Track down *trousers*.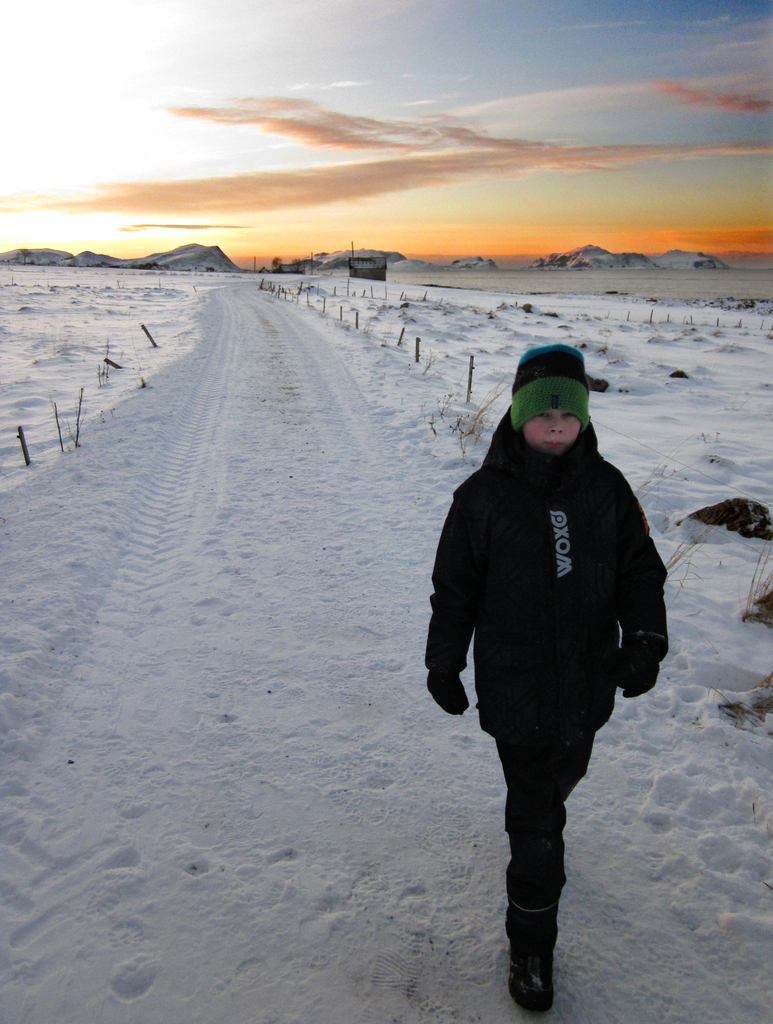
Tracked to rect(480, 692, 615, 959).
